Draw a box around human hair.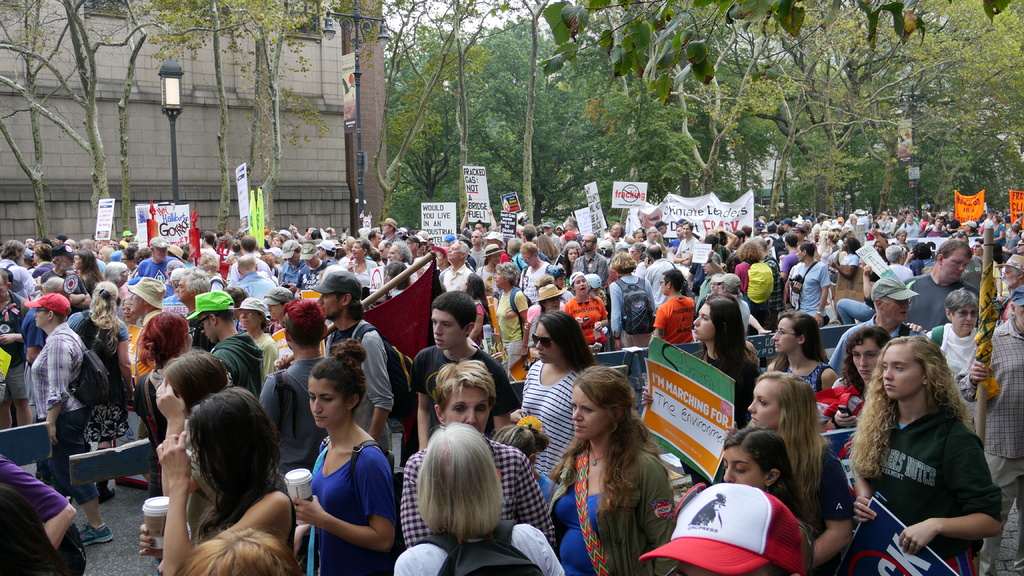
{"x1": 312, "y1": 340, "x2": 365, "y2": 409}.
